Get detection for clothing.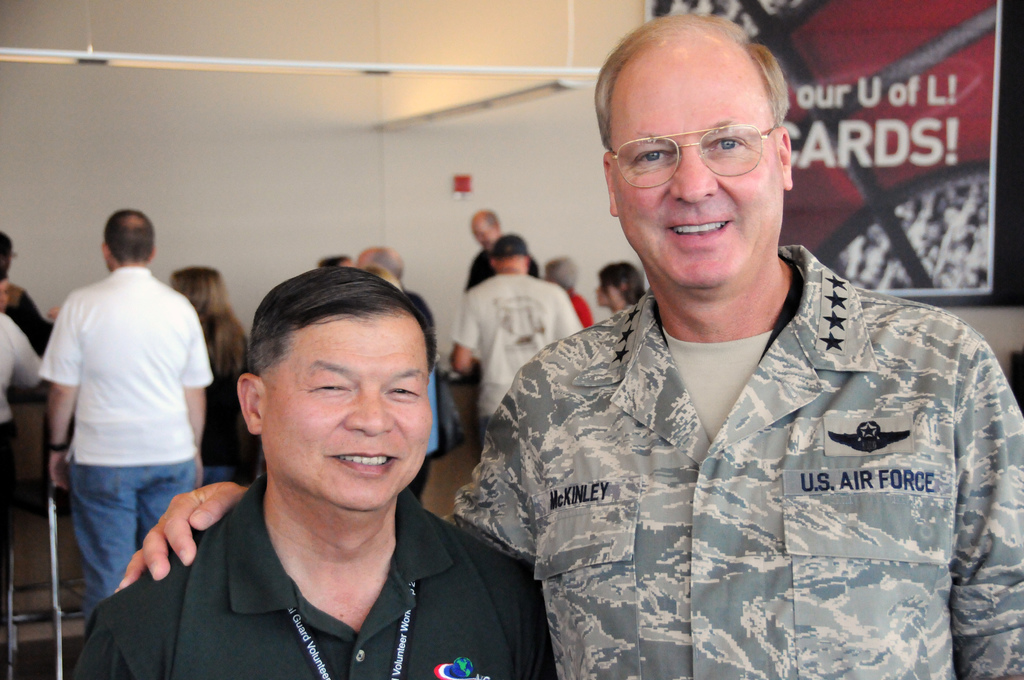
Detection: x1=199, y1=319, x2=241, y2=475.
